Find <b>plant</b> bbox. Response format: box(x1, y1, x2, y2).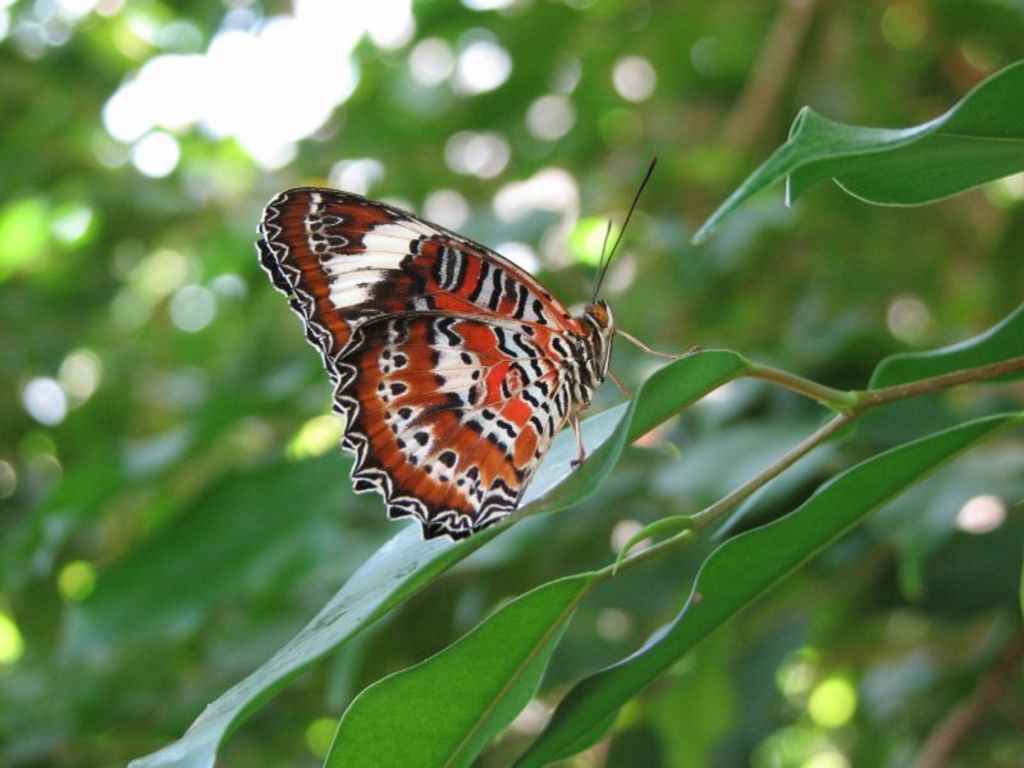
box(54, 122, 1000, 721).
